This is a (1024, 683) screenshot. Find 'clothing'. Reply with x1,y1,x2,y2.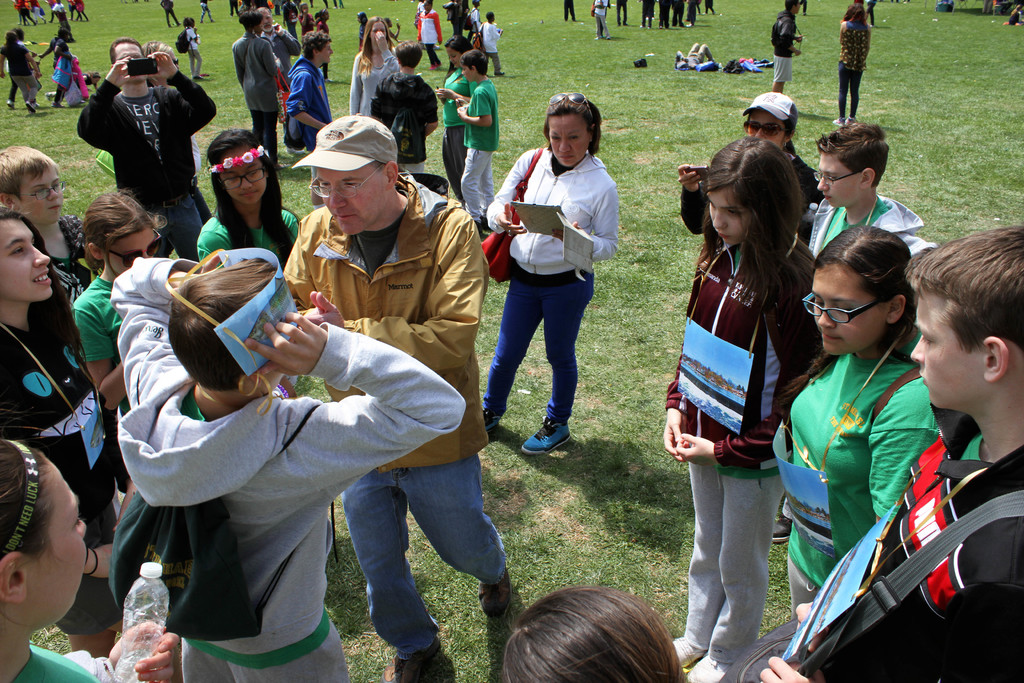
291,56,326,176.
